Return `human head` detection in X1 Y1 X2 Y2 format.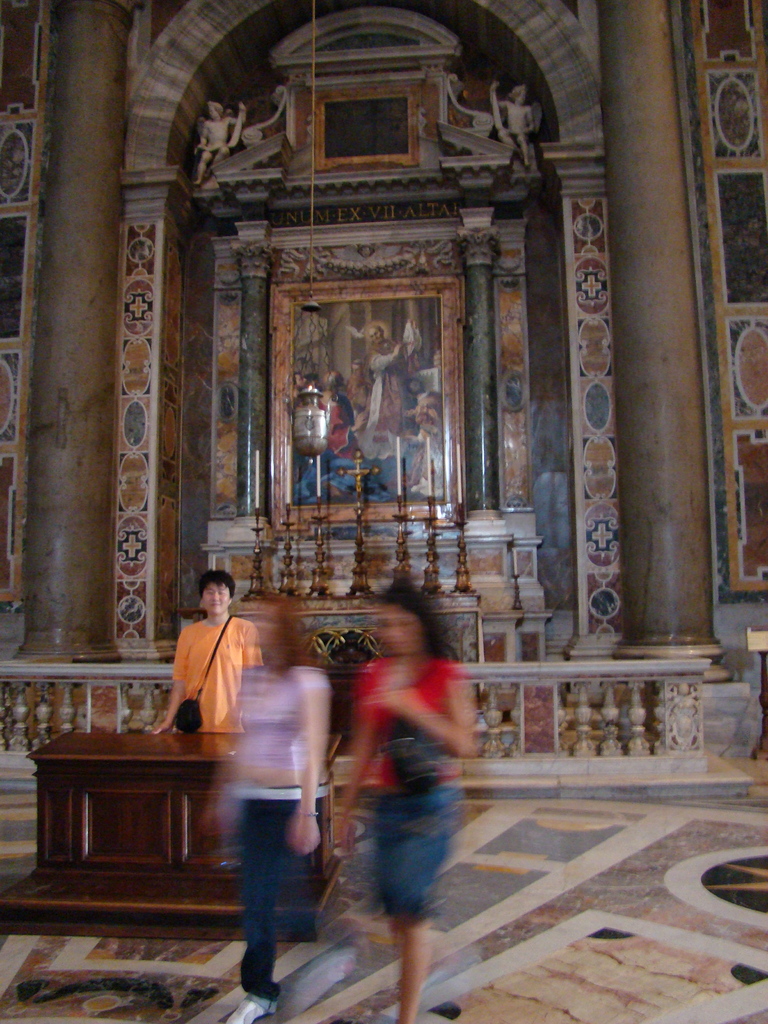
368 604 454 672.
